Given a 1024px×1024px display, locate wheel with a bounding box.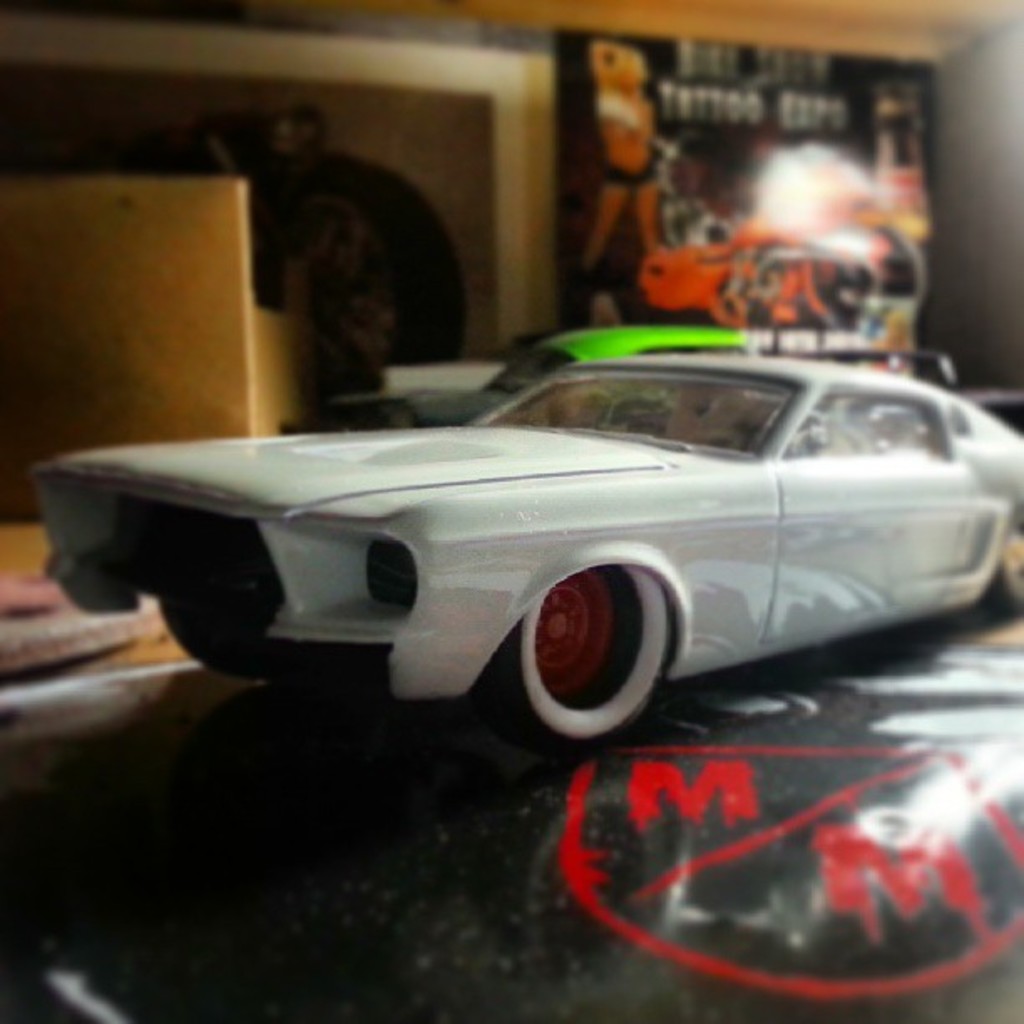
Located: 987, 505, 1022, 619.
